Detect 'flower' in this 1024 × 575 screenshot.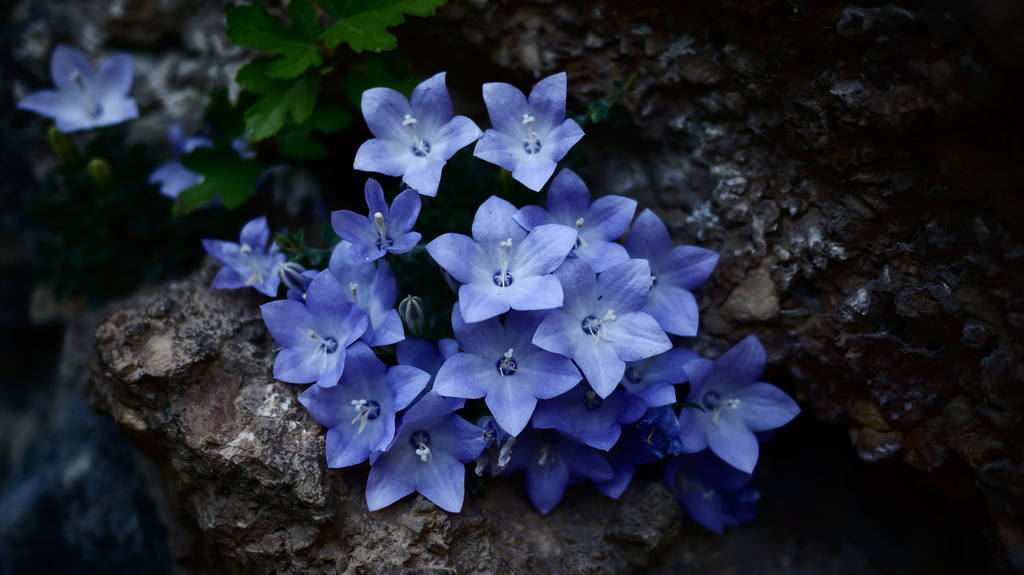
Detection: crop(17, 36, 141, 141).
